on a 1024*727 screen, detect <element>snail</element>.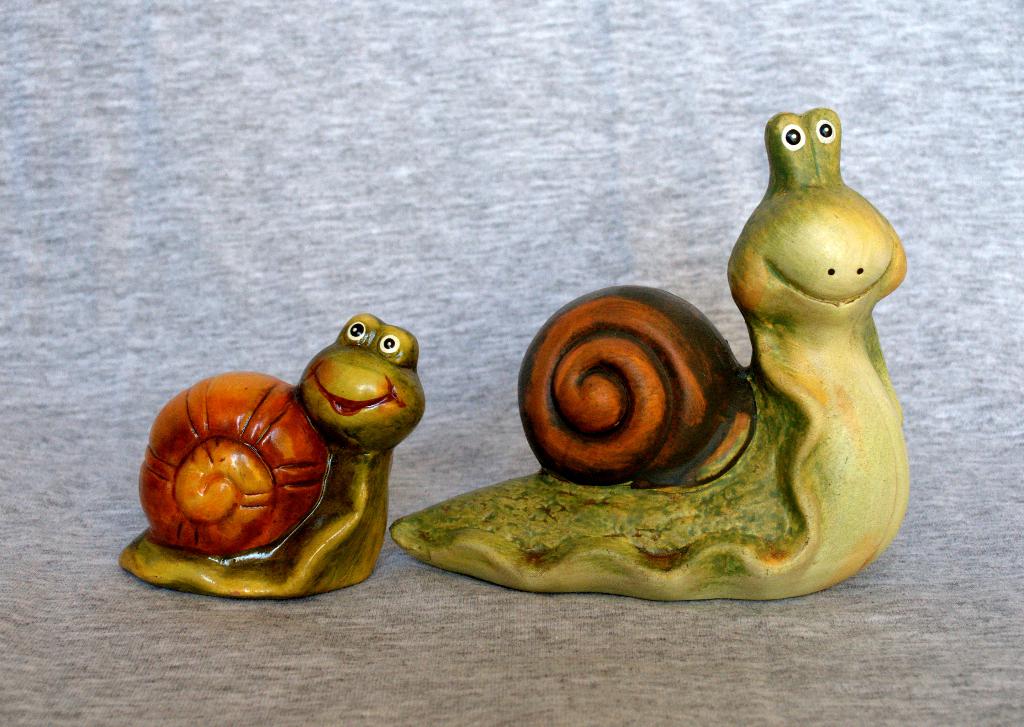
left=385, top=105, right=916, bottom=602.
